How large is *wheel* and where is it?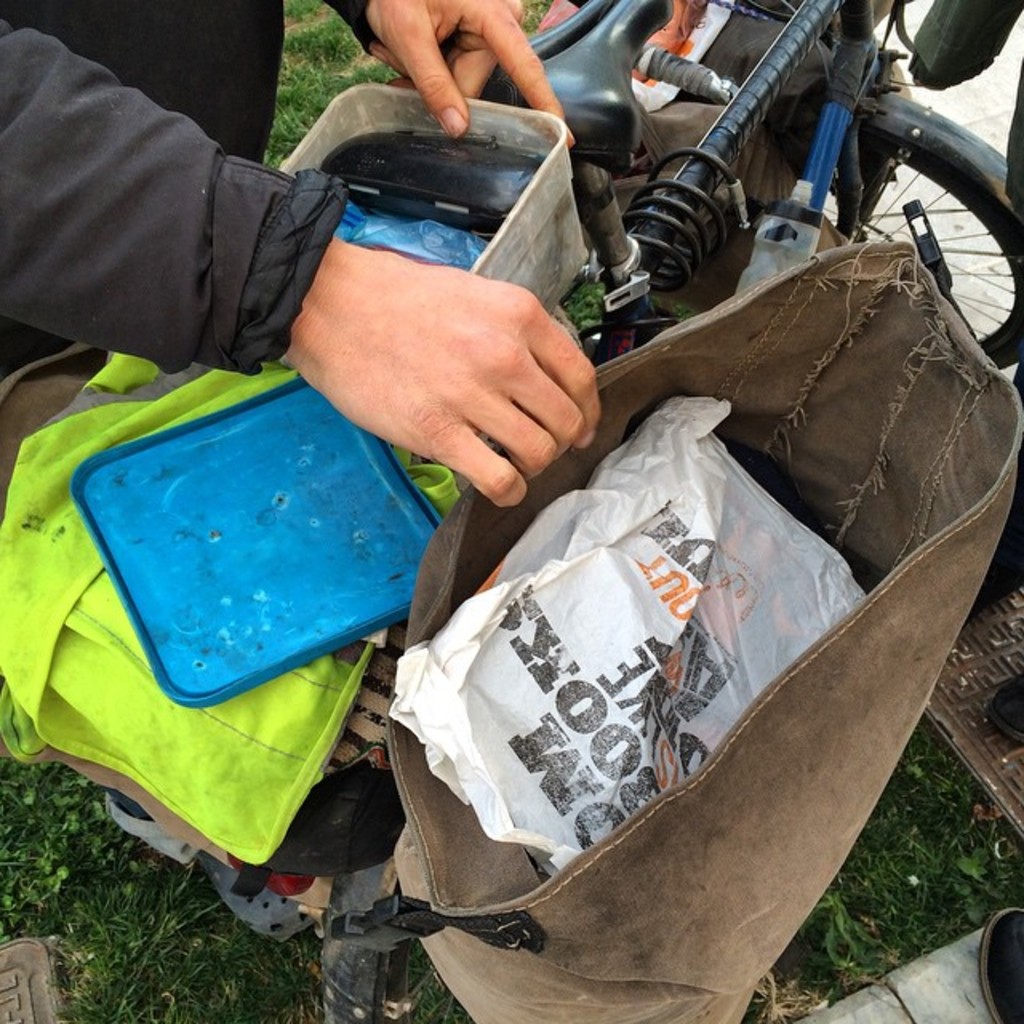
Bounding box: select_region(803, 128, 1022, 365).
